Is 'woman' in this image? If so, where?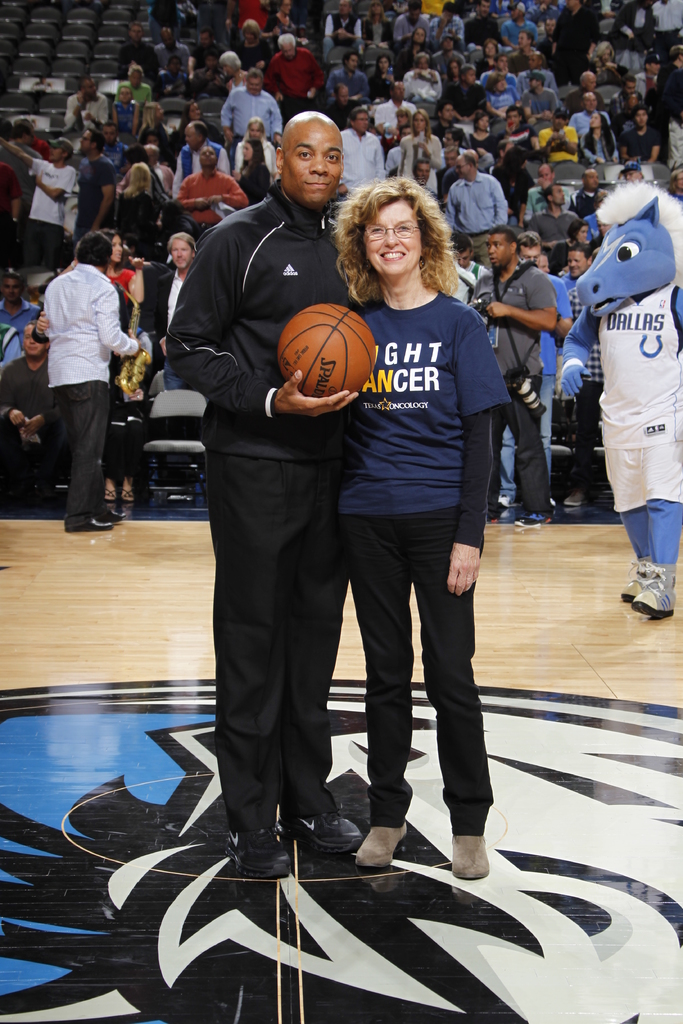
Yes, at l=397, t=24, r=427, b=73.
